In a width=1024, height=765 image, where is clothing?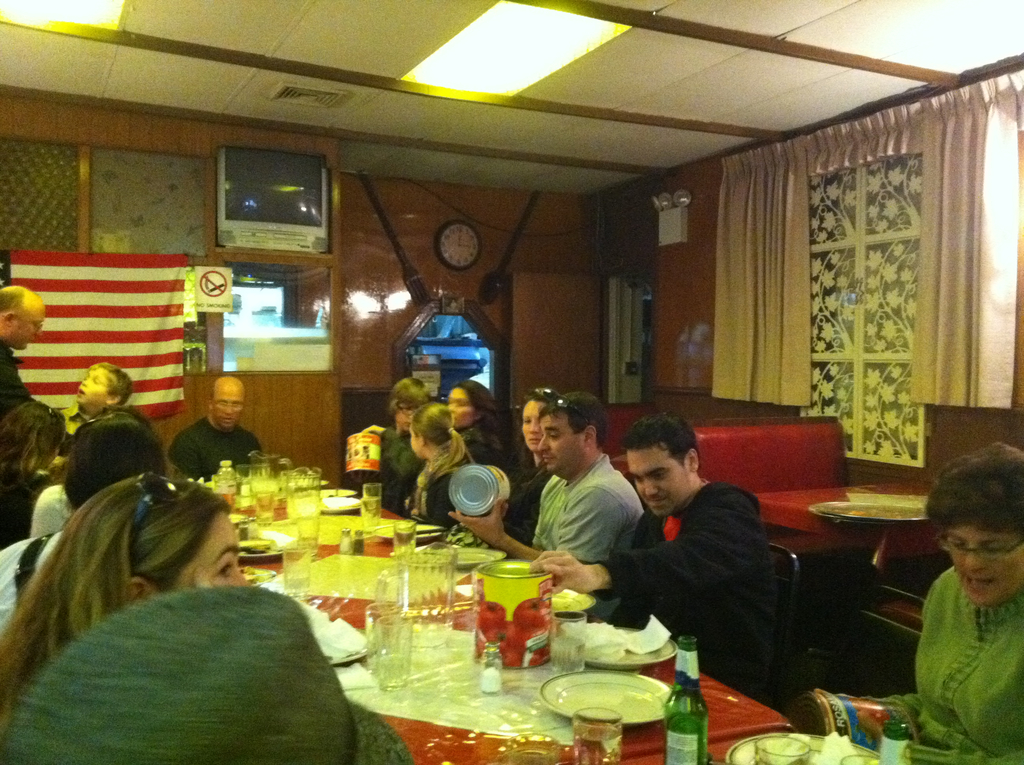
pyautogui.locateOnScreen(3, 535, 31, 616).
